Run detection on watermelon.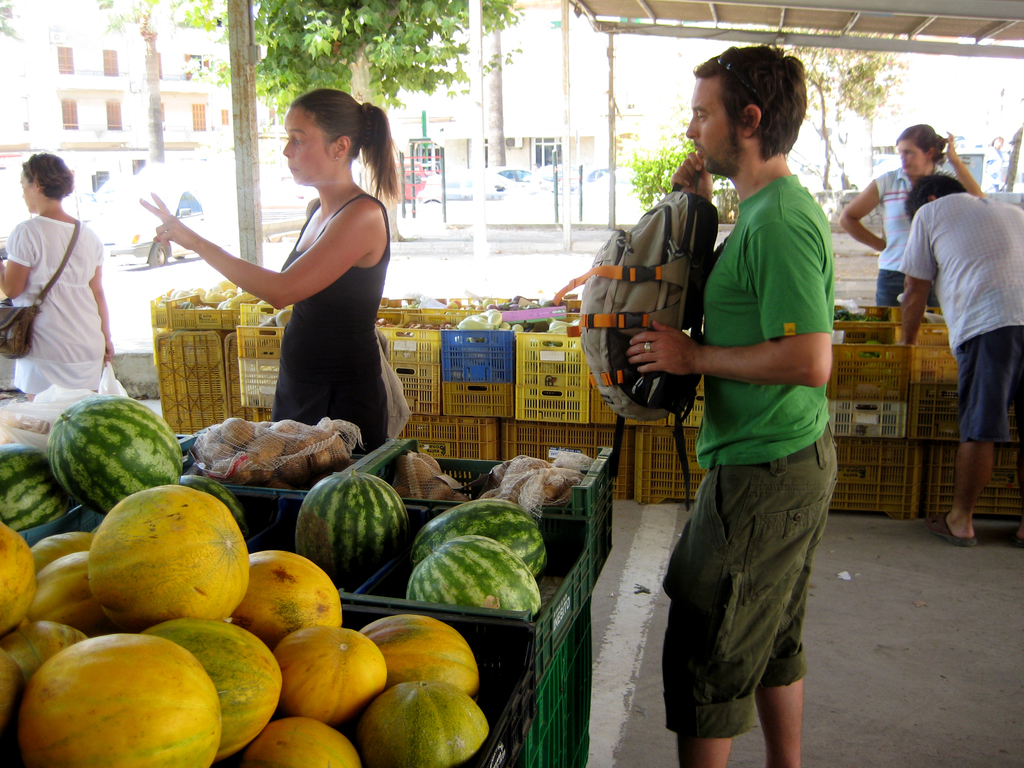
Result: {"left": 403, "top": 532, "right": 545, "bottom": 623}.
